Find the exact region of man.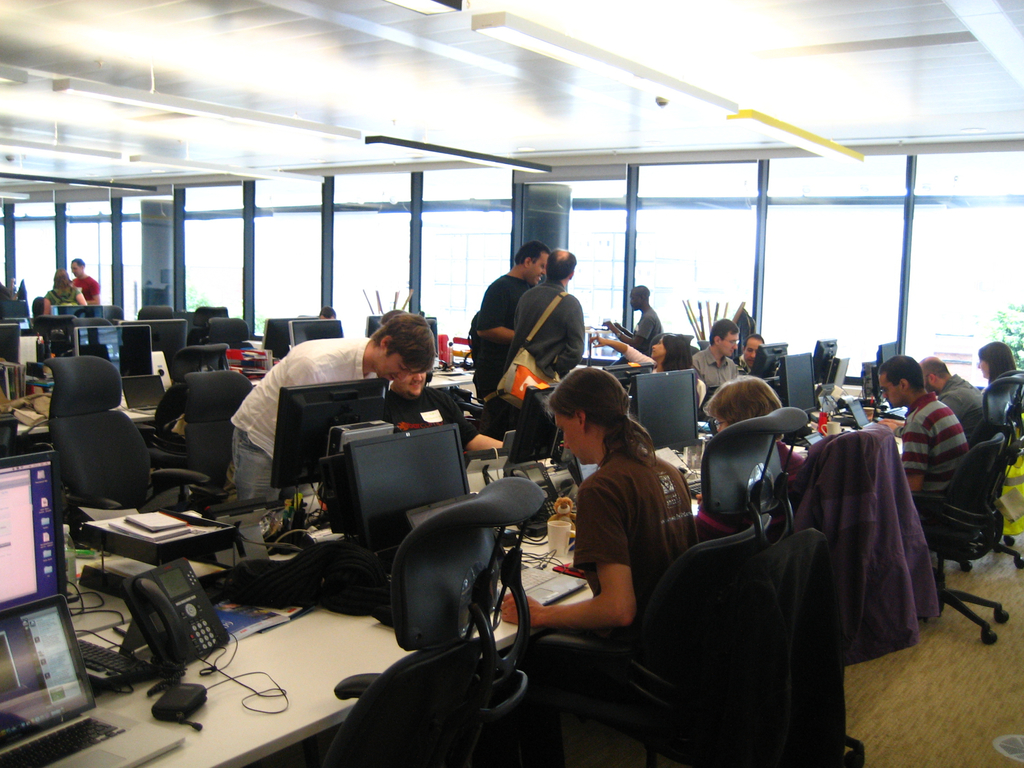
Exact region: crop(870, 352, 976, 502).
